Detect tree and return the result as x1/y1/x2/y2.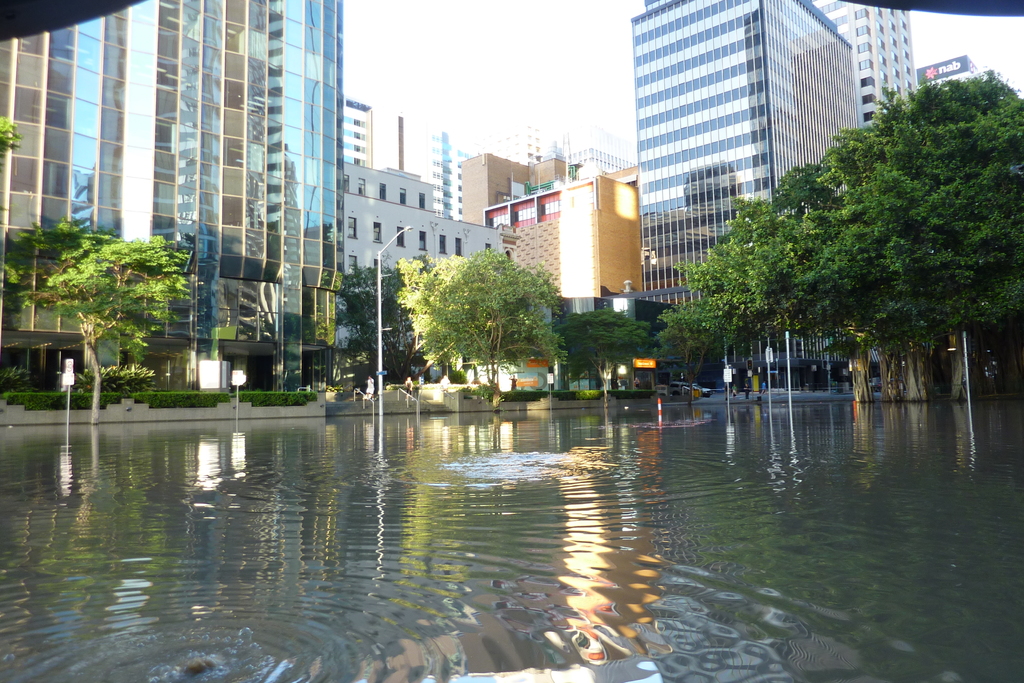
333/255/424/387.
